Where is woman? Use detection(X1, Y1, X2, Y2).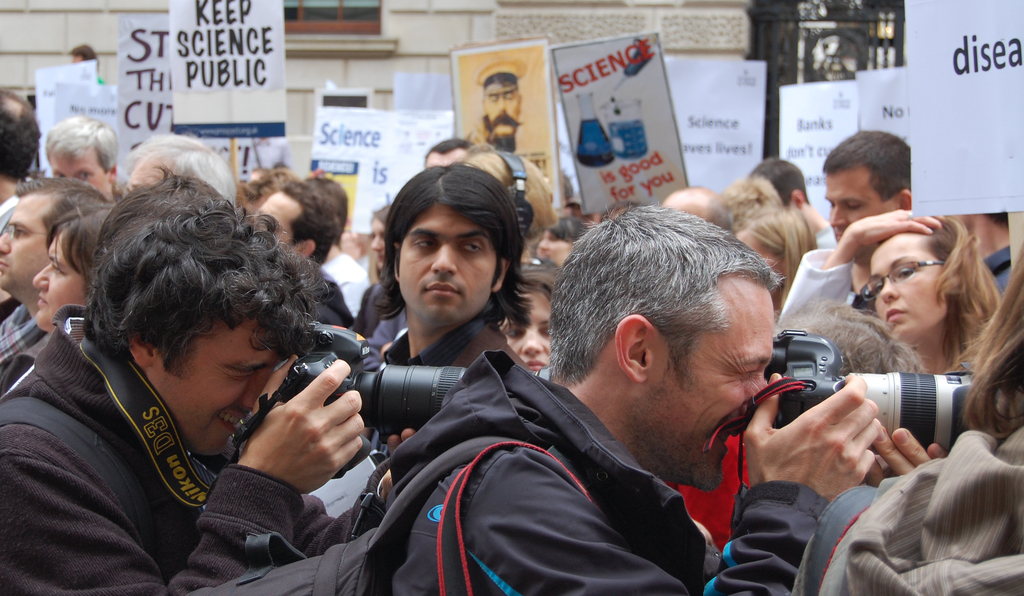
detection(505, 267, 559, 373).
